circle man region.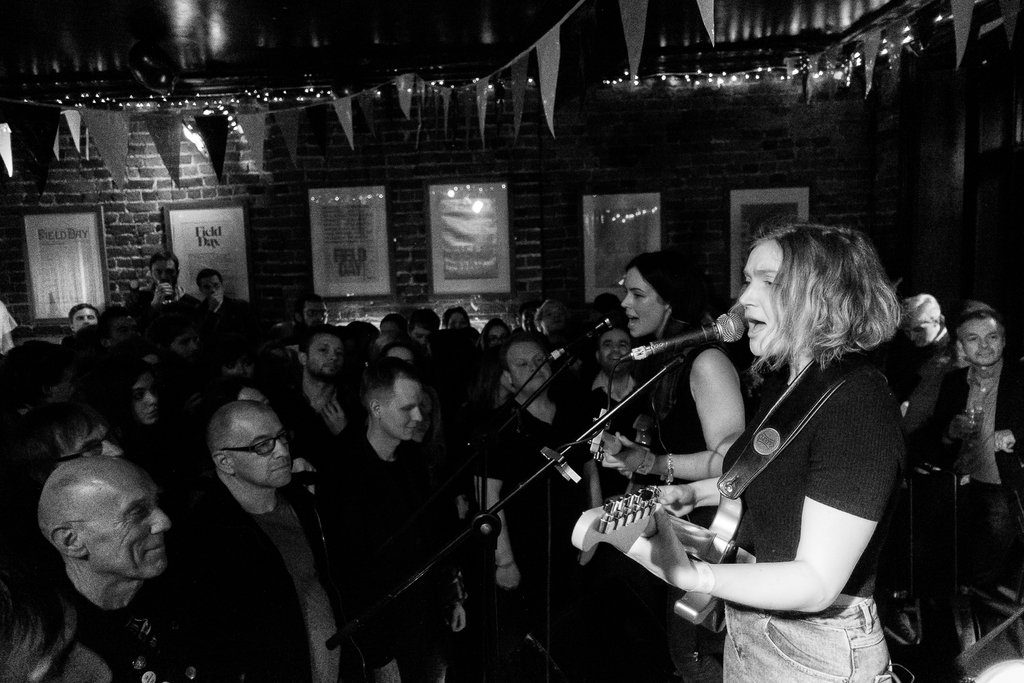
Region: Rect(175, 397, 369, 682).
